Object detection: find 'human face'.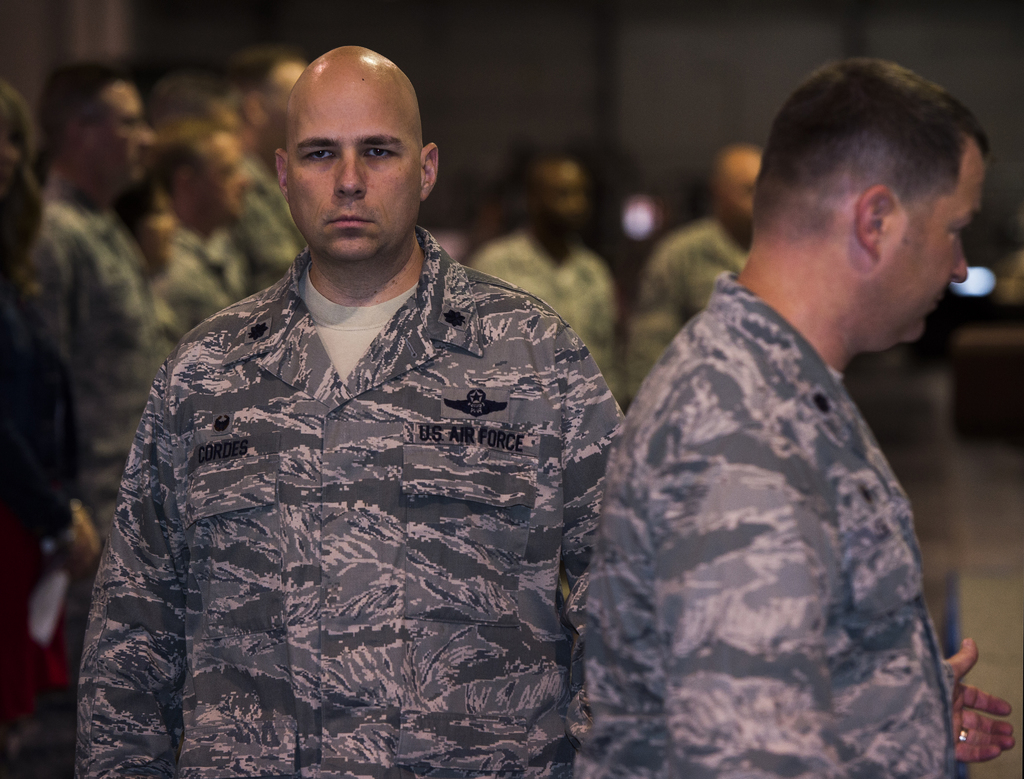
[left=269, top=62, right=303, bottom=147].
